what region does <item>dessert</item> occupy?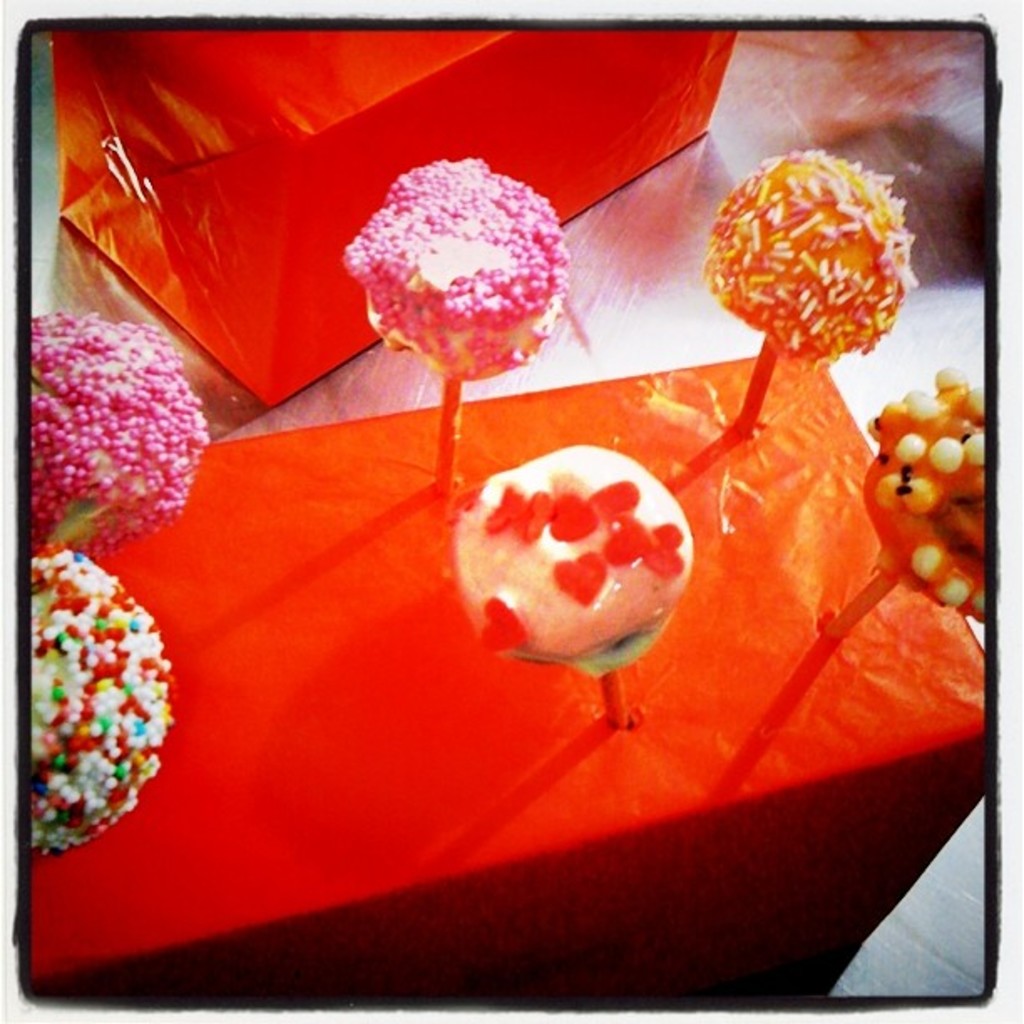
(x1=709, y1=159, x2=912, y2=345).
